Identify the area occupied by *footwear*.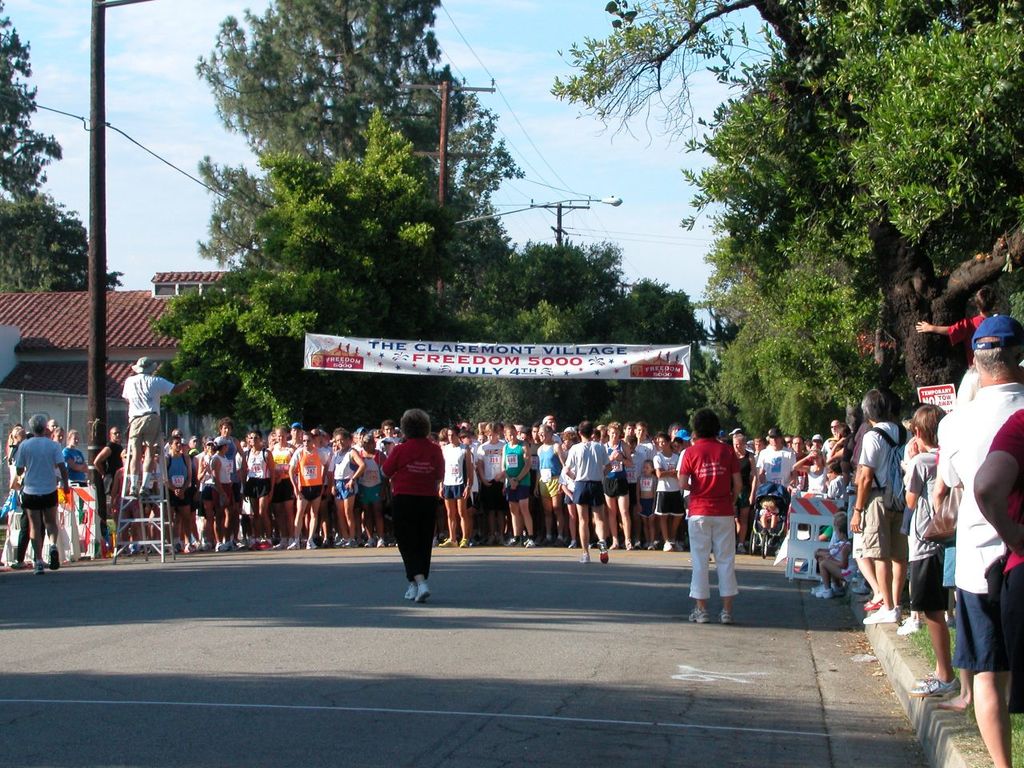
Area: bbox(306, 536, 318, 552).
